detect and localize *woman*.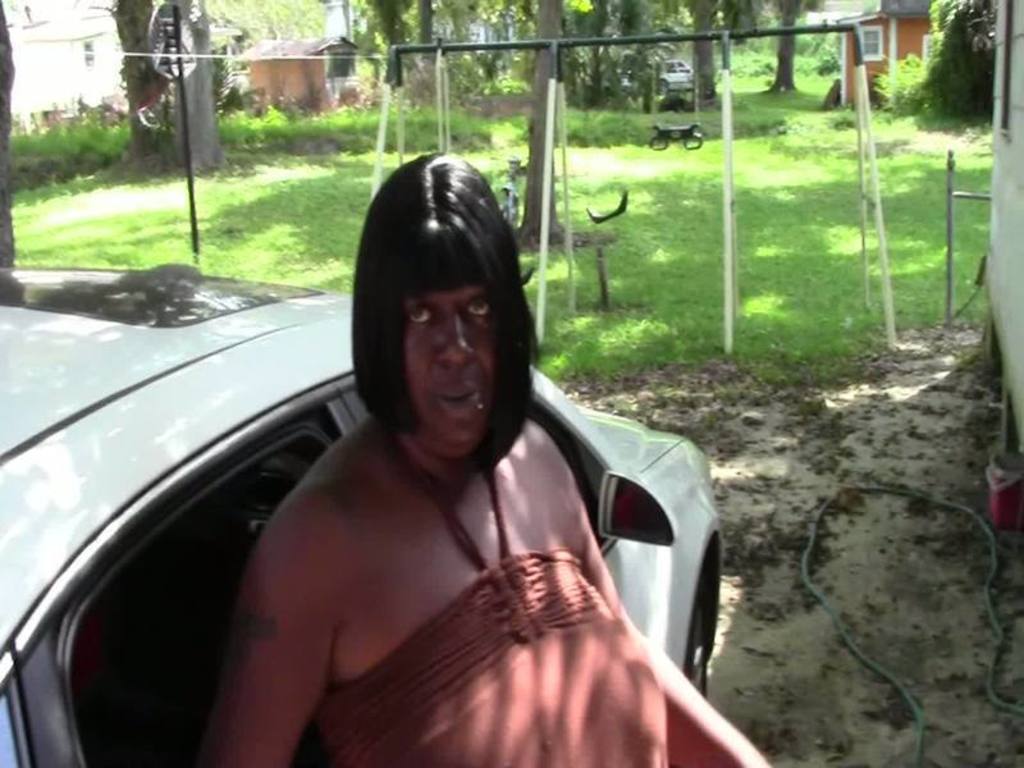
Localized at bbox=(164, 175, 698, 767).
